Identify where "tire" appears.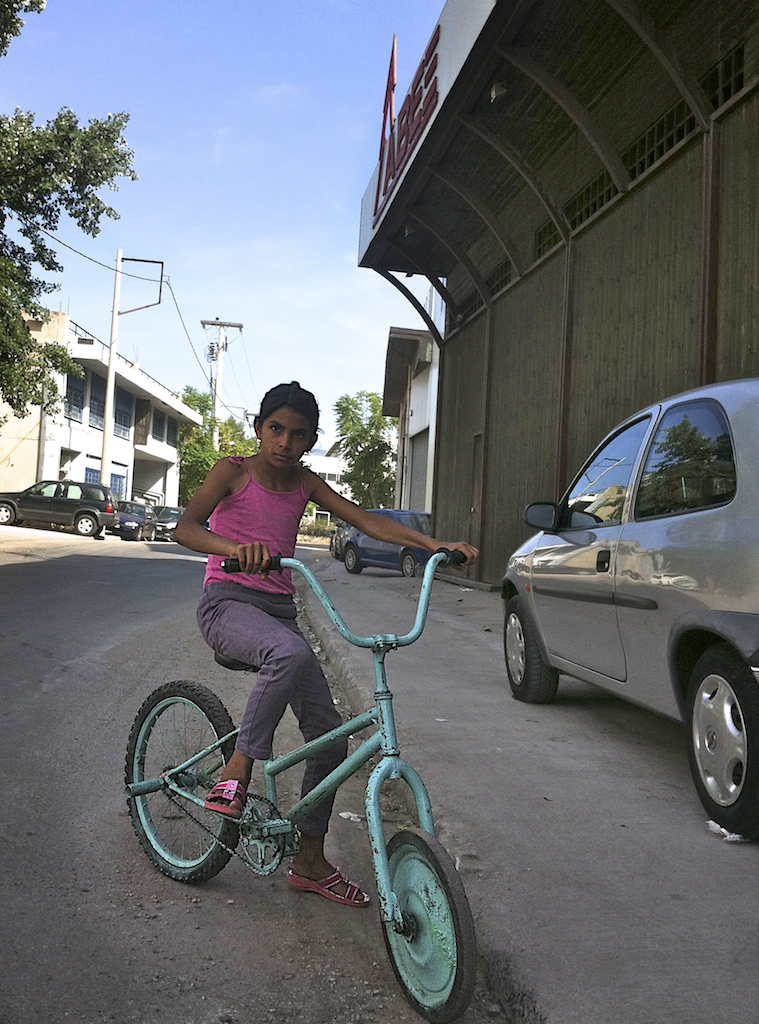
Appears at region(0, 502, 13, 525).
